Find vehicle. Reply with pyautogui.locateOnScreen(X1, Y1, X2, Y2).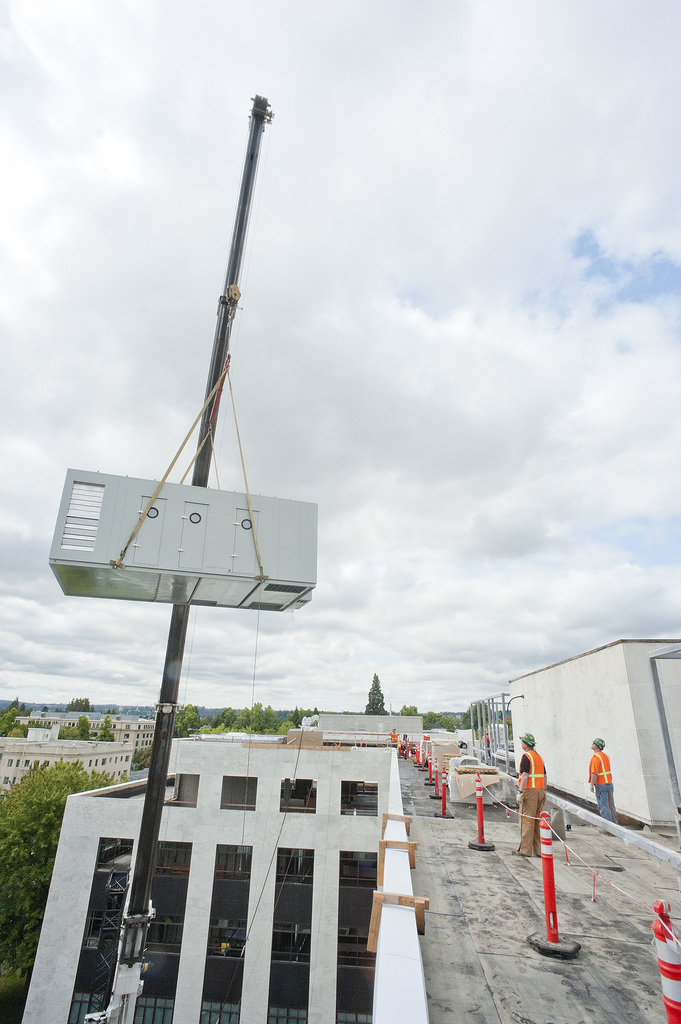
pyautogui.locateOnScreen(493, 739, 517, 765).
